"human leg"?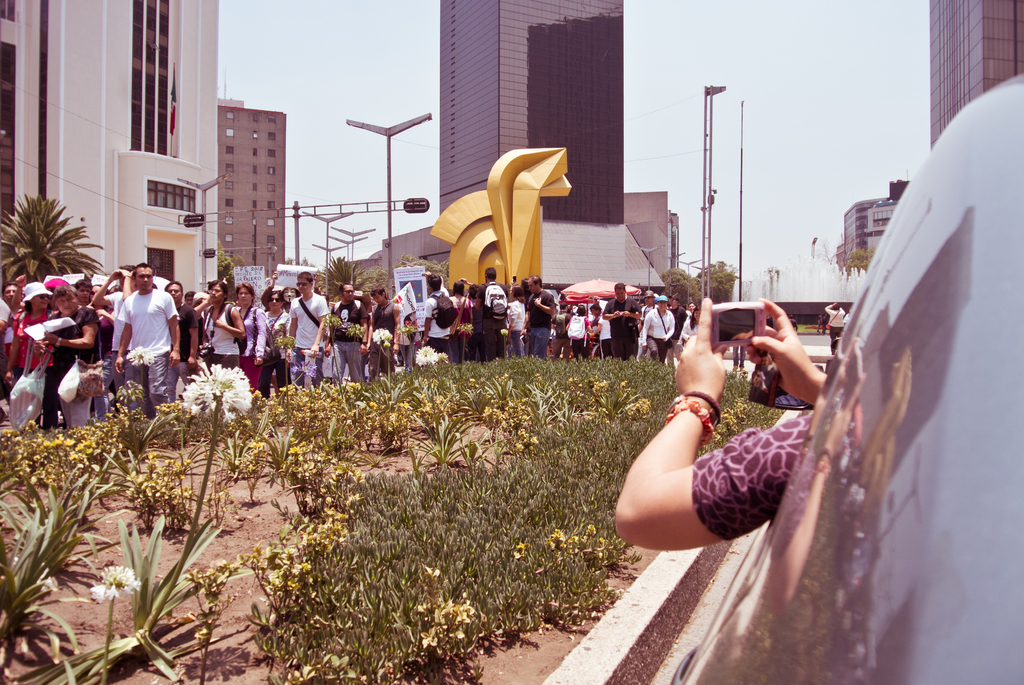
pyautogui.locateOnScreen(486, 331, 499, 361)
